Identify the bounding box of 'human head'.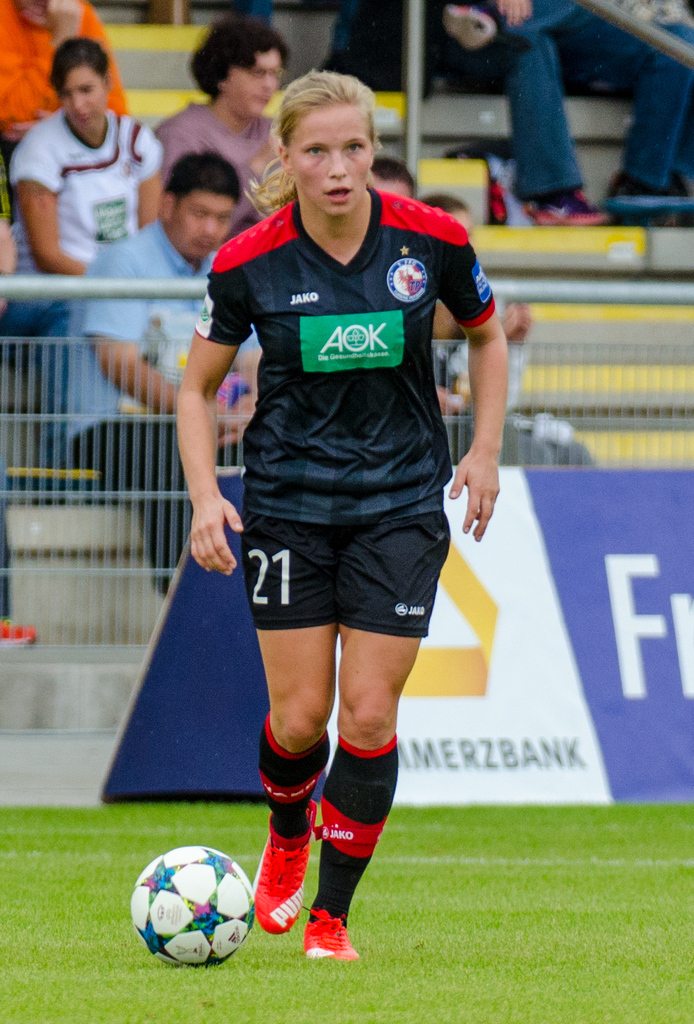
188,17,290,116.
